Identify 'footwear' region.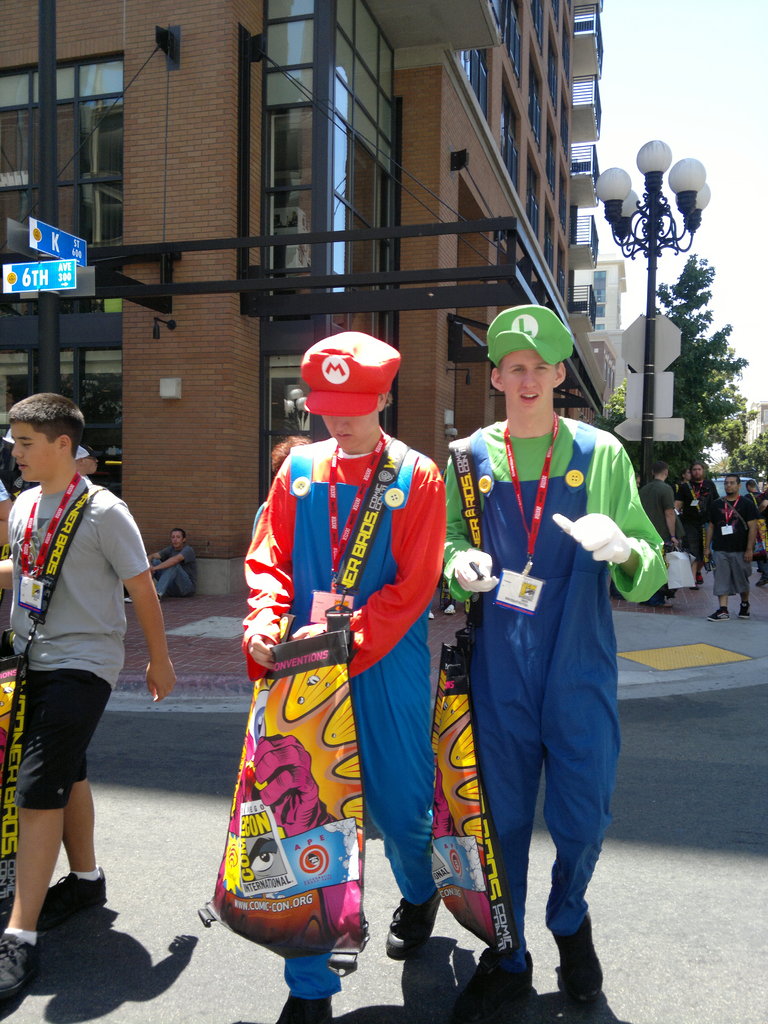
Region: <bbox>39, 863, 109, 934</bbox>.
